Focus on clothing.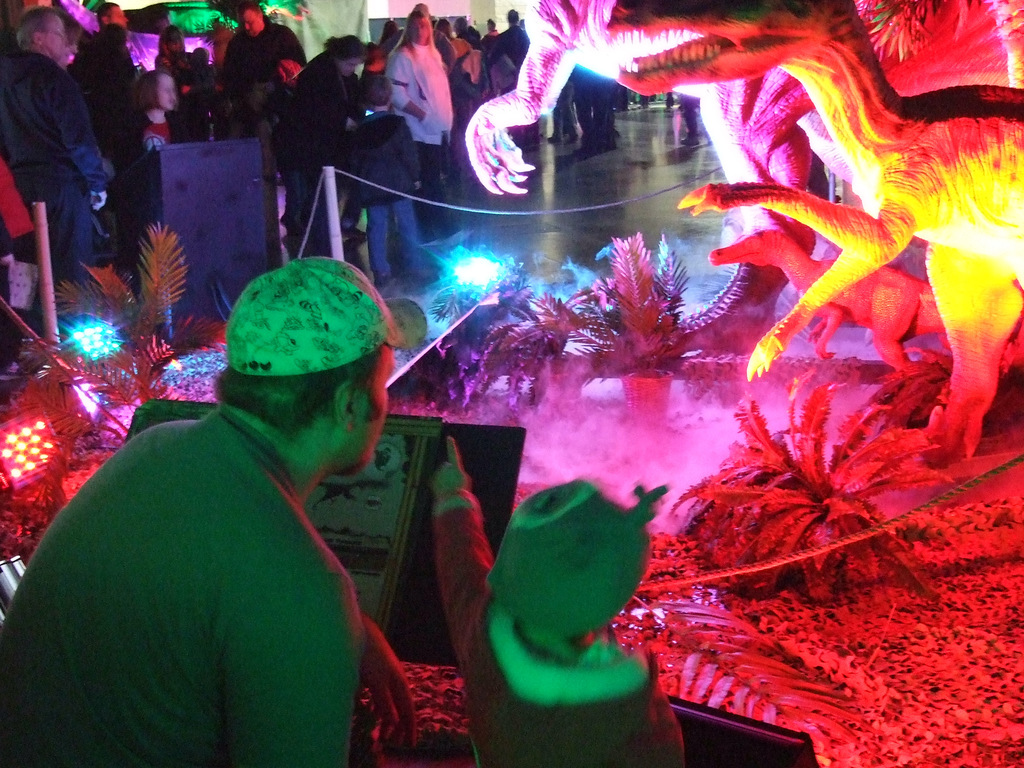
Focused at pyautogui.locateOnScreen(30, 343, 440, 767).
